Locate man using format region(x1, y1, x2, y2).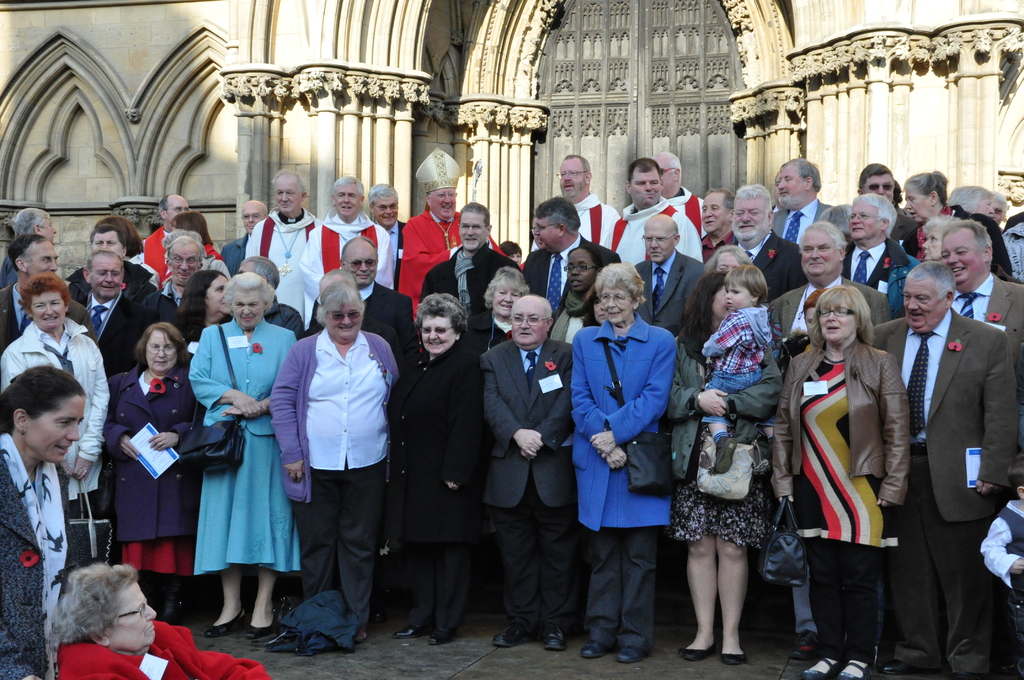
region(307, 233, 413, 544).
